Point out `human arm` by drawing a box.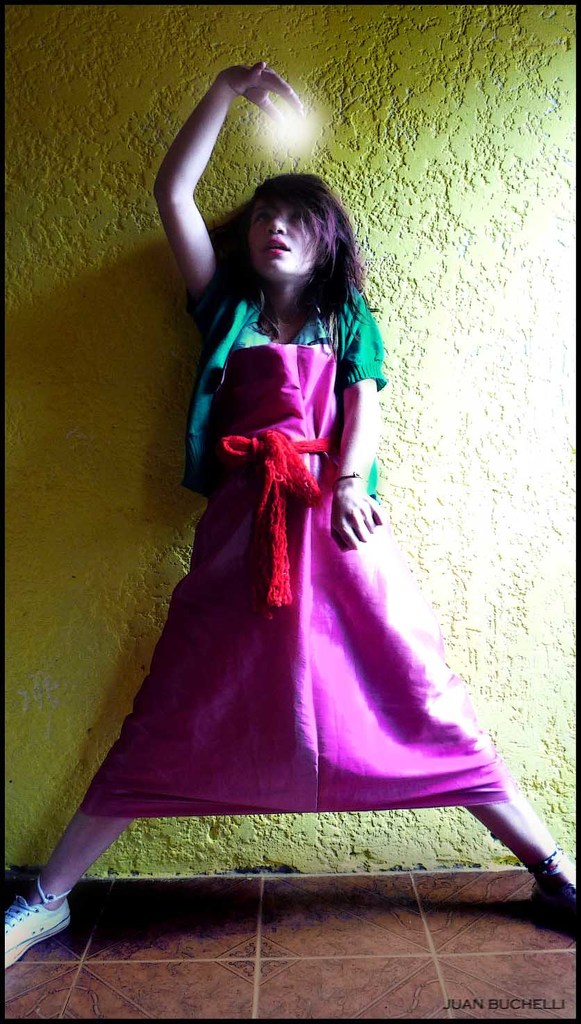
<bbox>328, 284, 390, 546</bbox>.
